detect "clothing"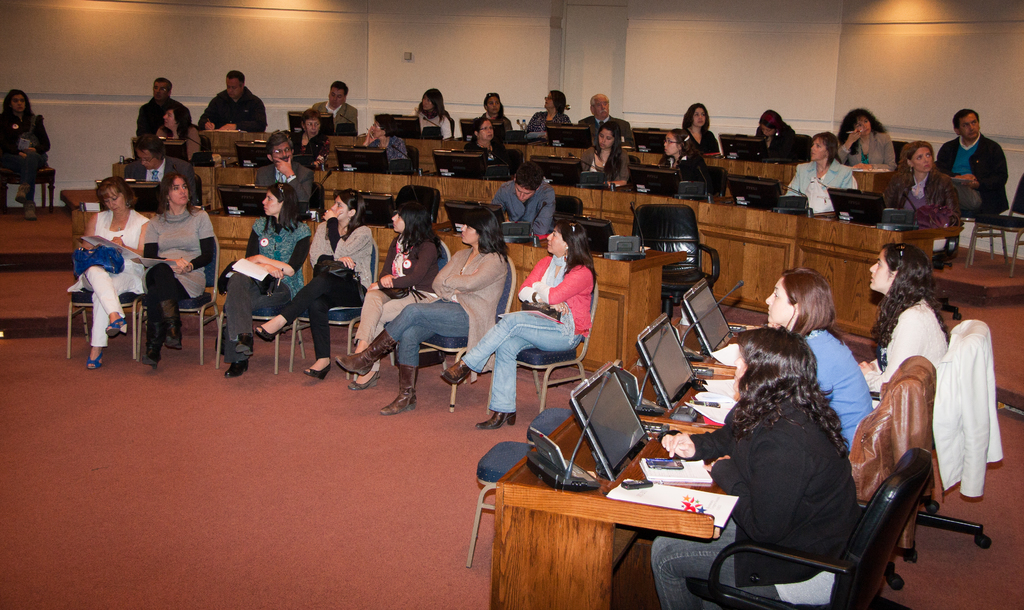
pyautogui.locateOnScreen(63, 204, 149, 346)
